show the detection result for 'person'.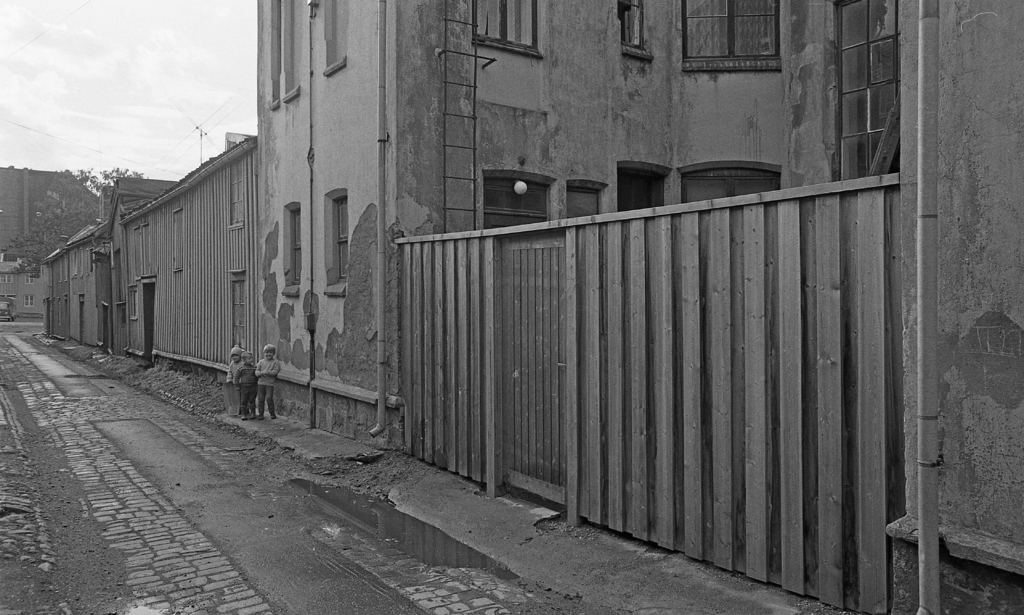
(x1=255, y1=346, x2=278, y2=420).
